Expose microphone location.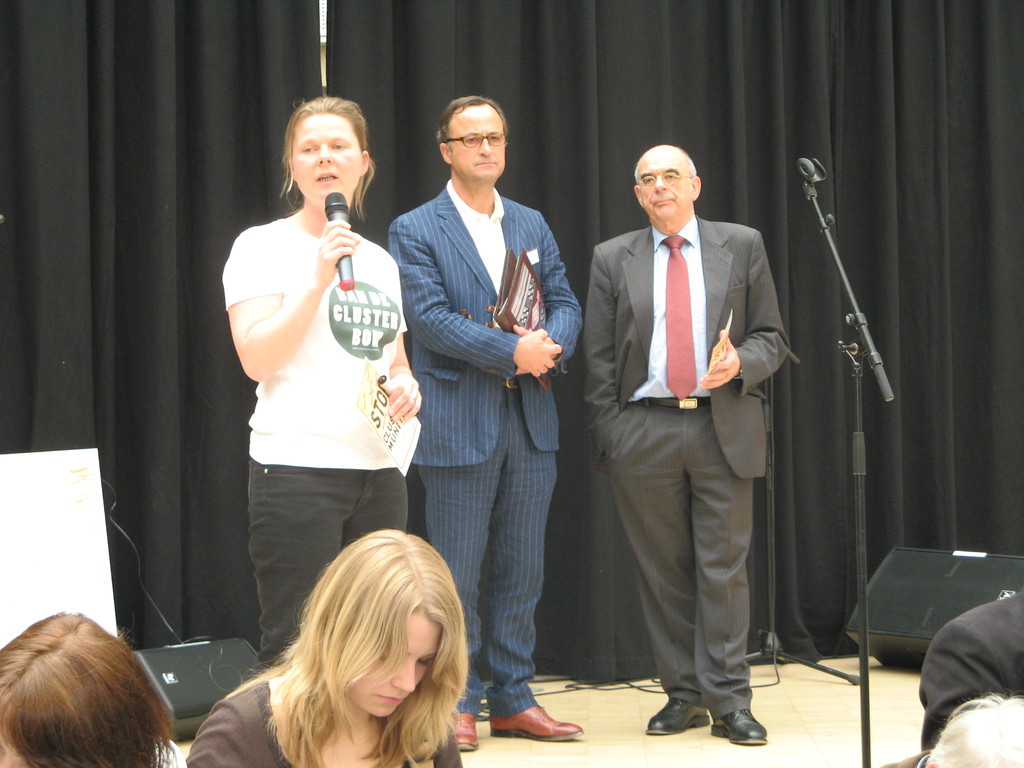
Exposed at 796,157,829,199.
